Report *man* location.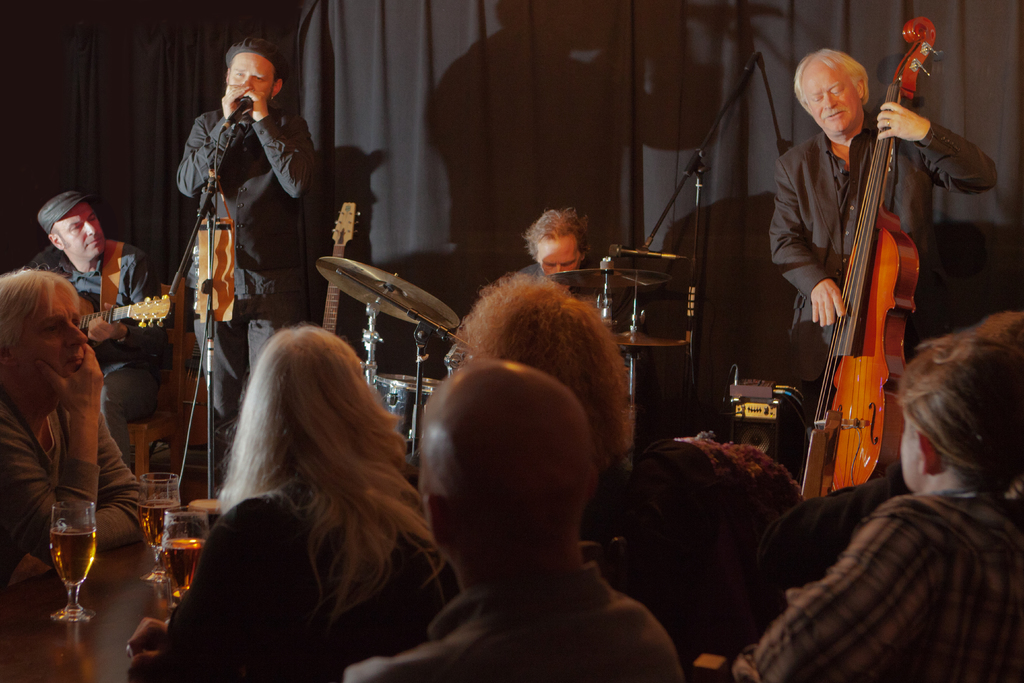
Report: pyautogui.locateOnScreen(768, 45, 1002, 404).
